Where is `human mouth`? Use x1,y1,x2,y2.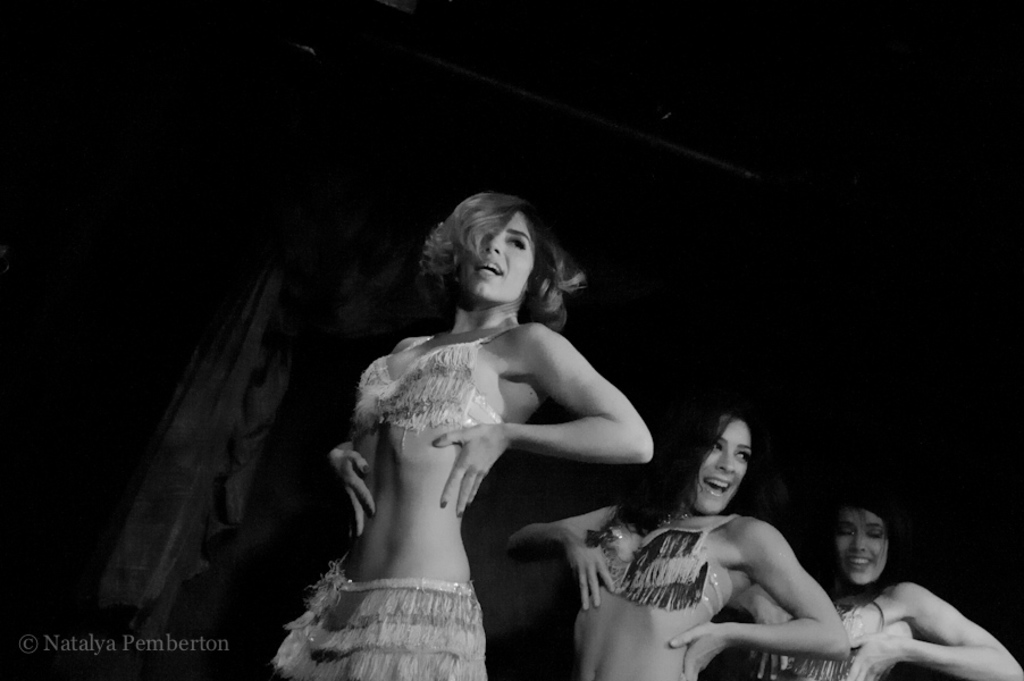
472,255,509,283.
